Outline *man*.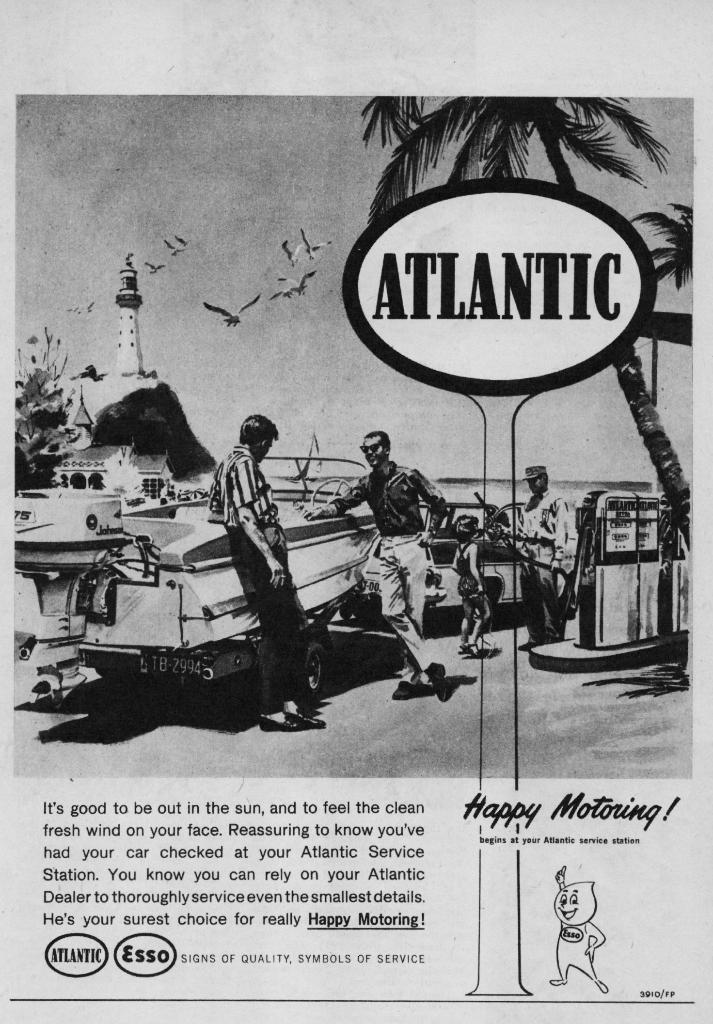
Outline: x1=205 y1=412 x2=327 y2=730.
